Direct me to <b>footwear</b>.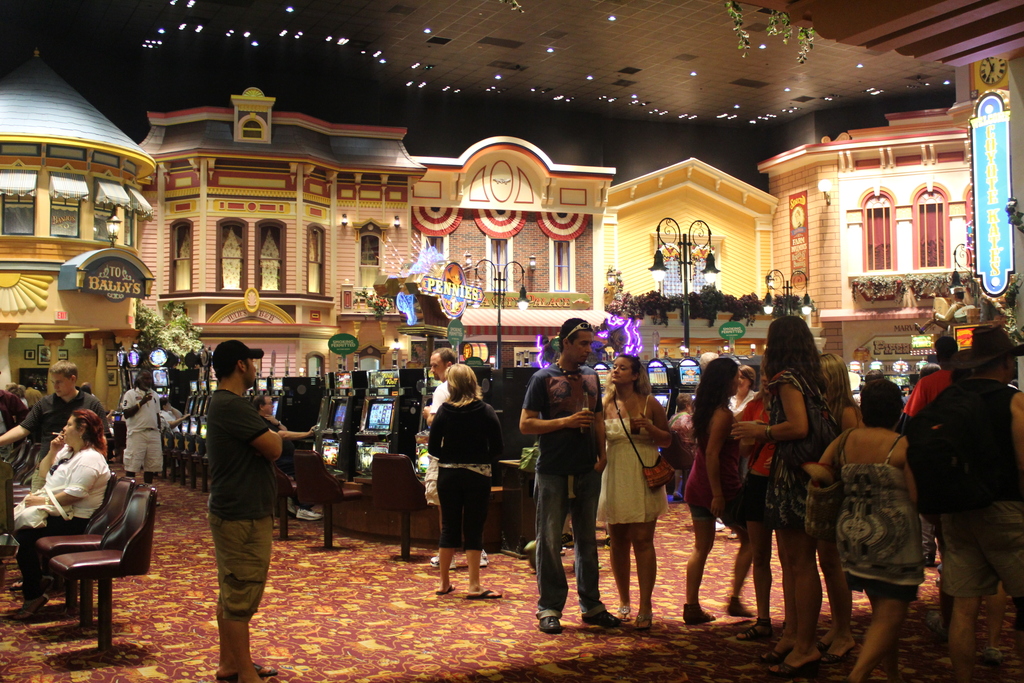
Direction: (x1=429, y1=553, x2=439, y2=567).
